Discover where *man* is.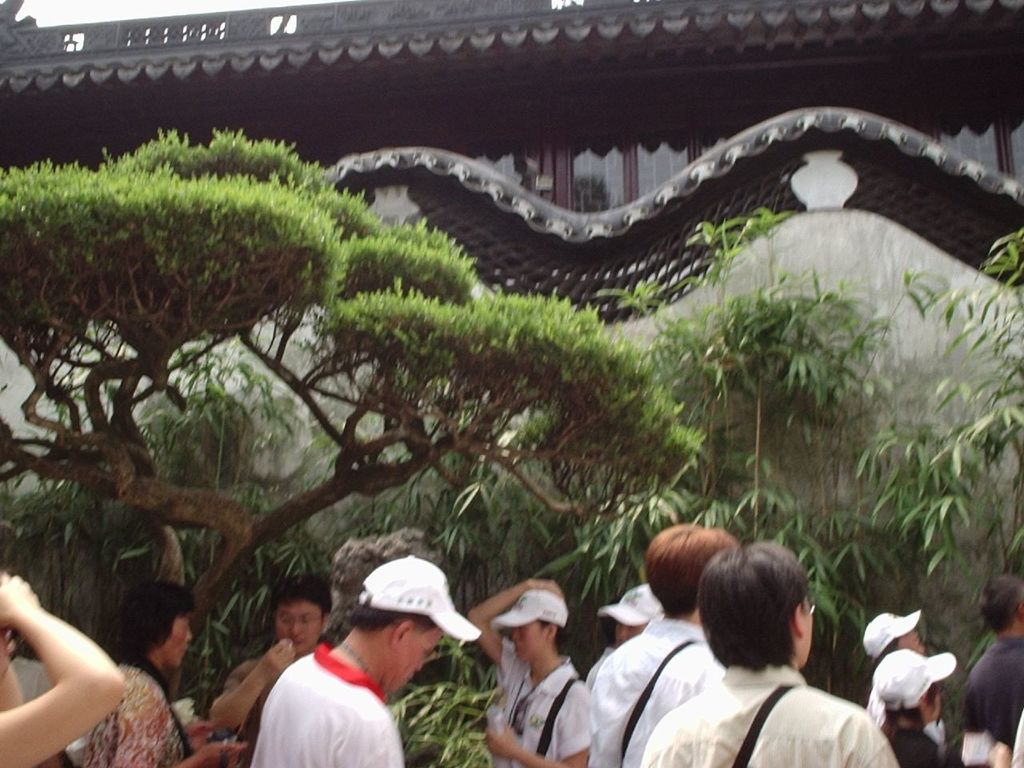
Discovered at 211/570/343/758.
